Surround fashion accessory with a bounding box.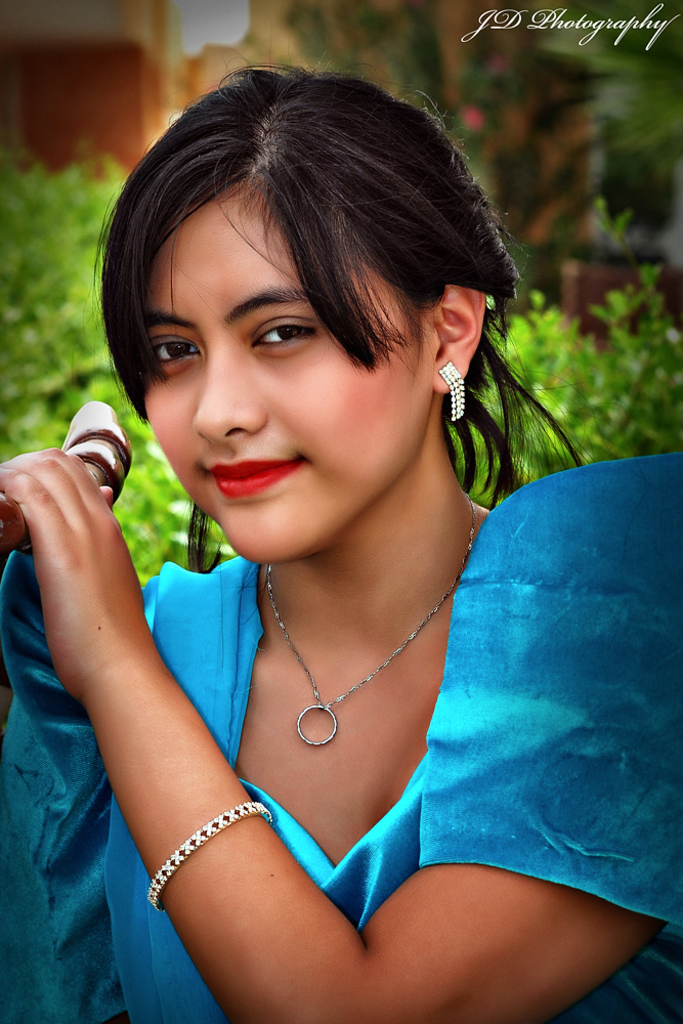
[x1=148, y1=793, x2=272, y2=913].
